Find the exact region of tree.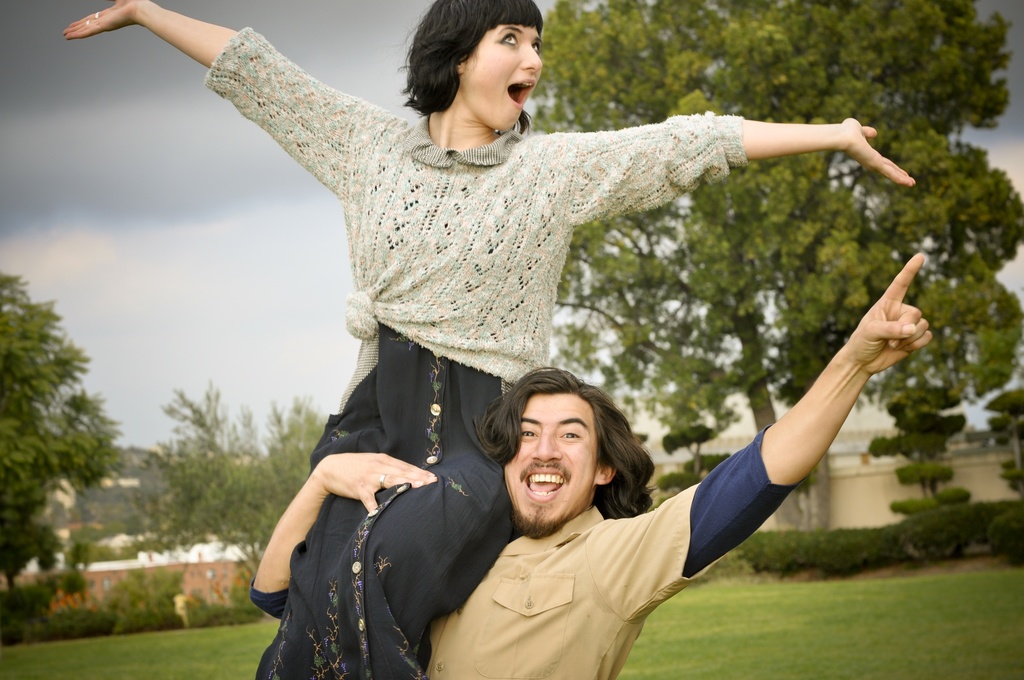
Exact region: crop(518, 0, 1023, 535).
